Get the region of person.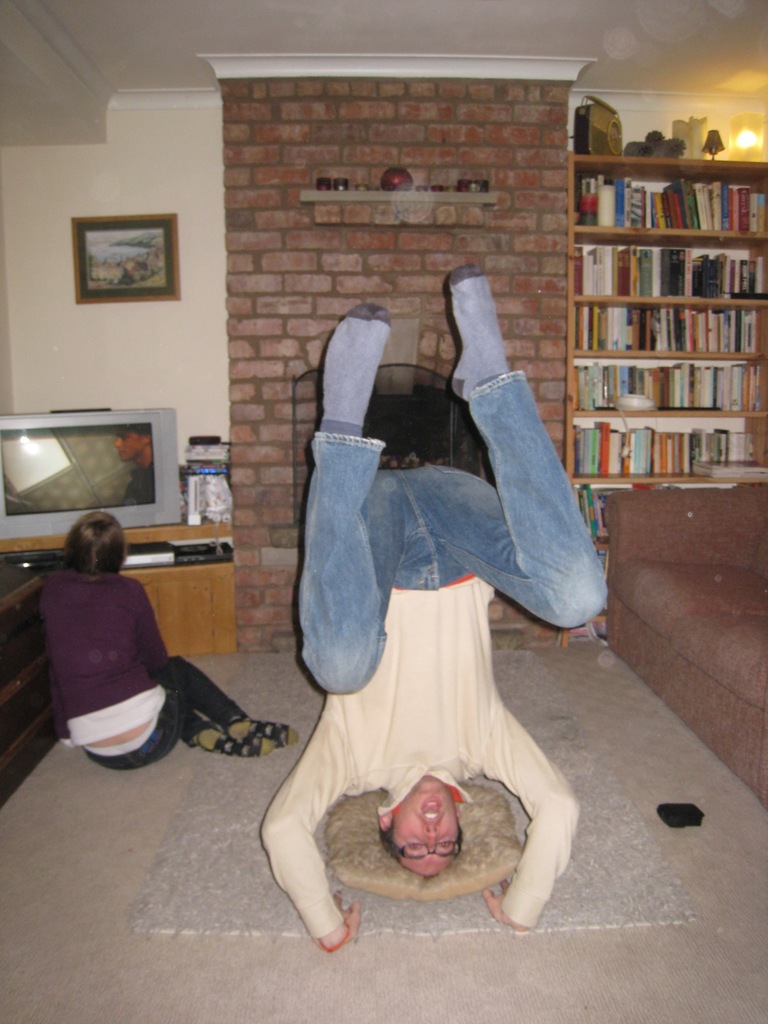
region(246, 190, 614, 964).
